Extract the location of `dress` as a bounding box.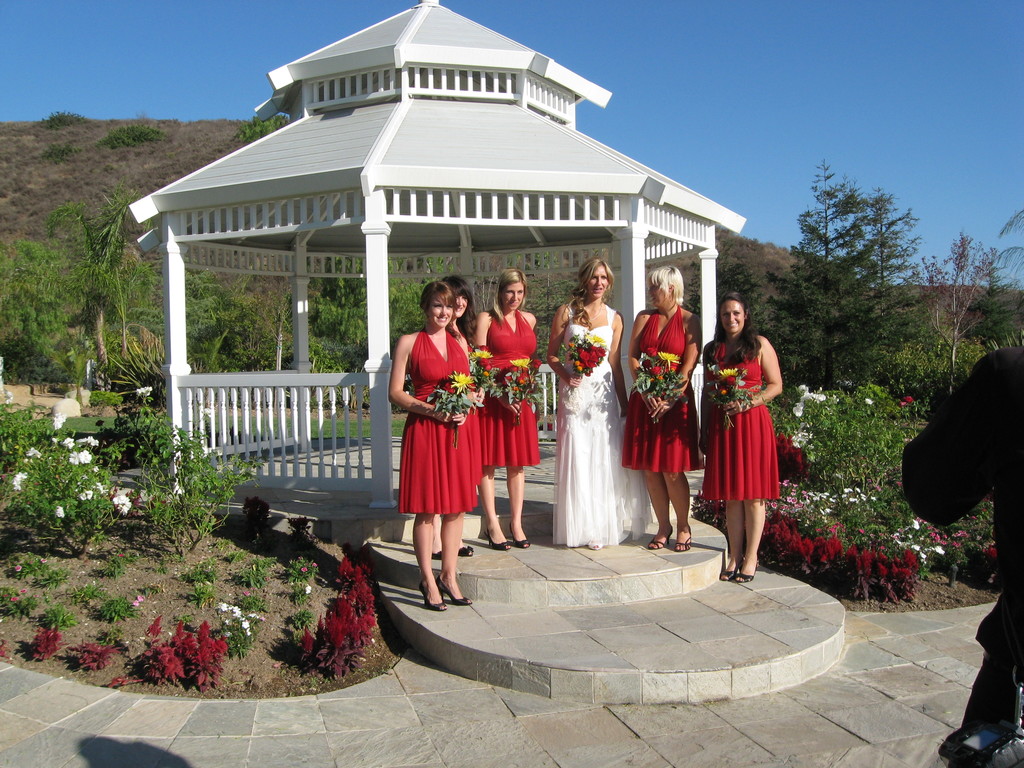
box=[402, 331, 477, 516].
